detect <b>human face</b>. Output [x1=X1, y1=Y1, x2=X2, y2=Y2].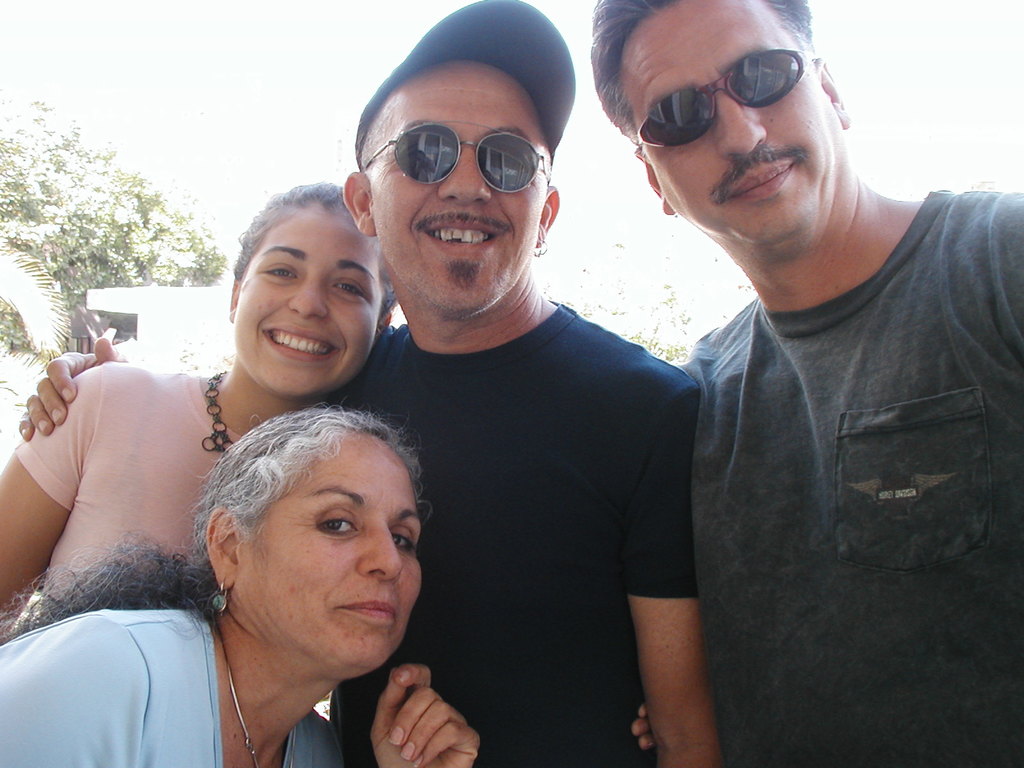
[x1=372, y1=60, x2=548, y2=316].
